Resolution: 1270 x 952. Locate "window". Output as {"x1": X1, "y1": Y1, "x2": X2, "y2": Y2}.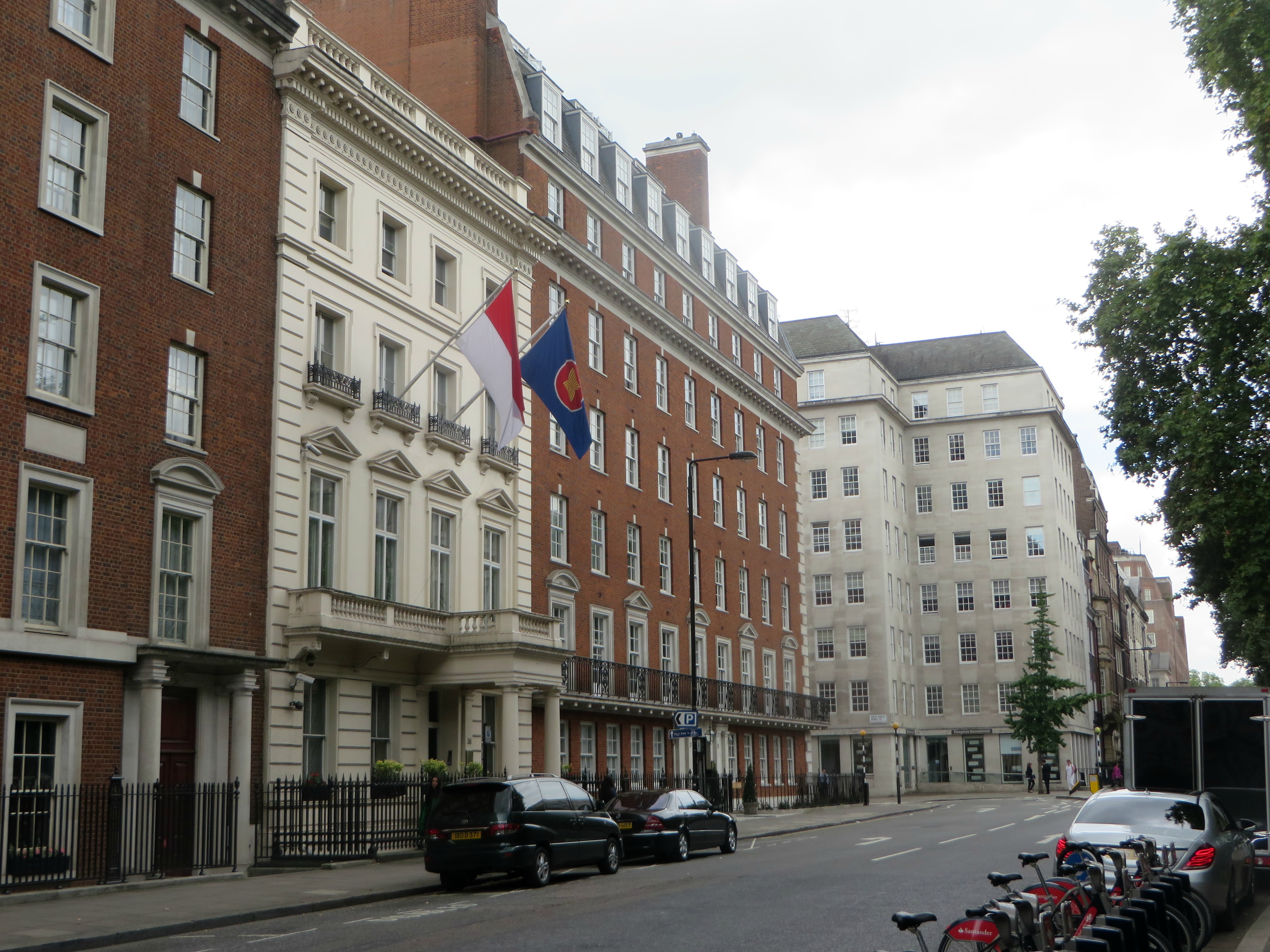
{"x1": 7, "y1": 28, "x2": 31, "y2": 65}.
